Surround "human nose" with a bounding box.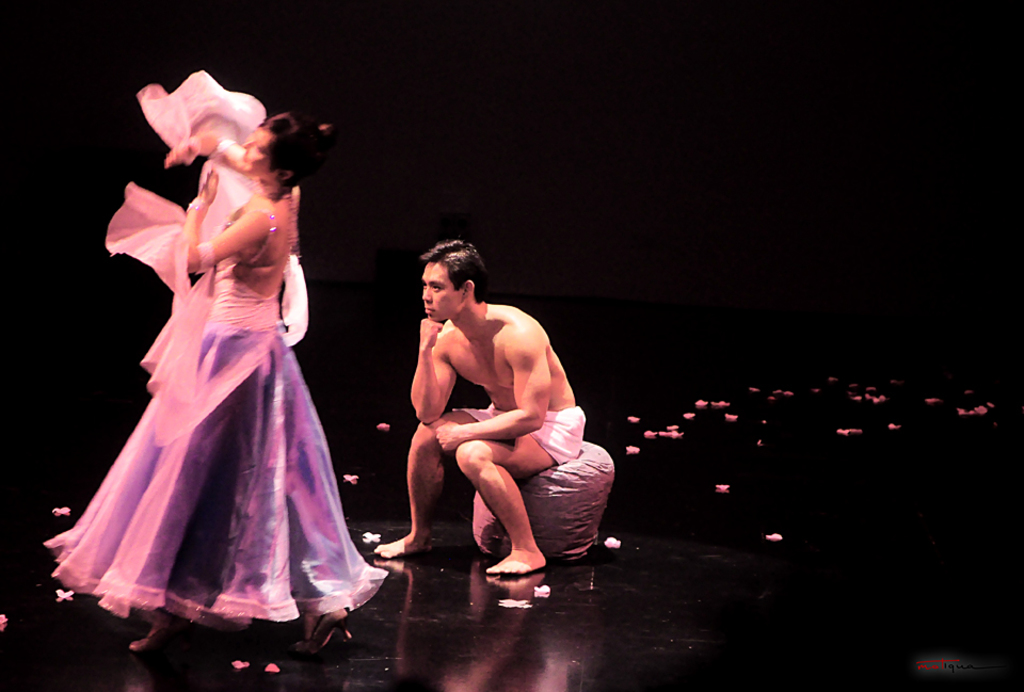
422, 284, 433, 302.
